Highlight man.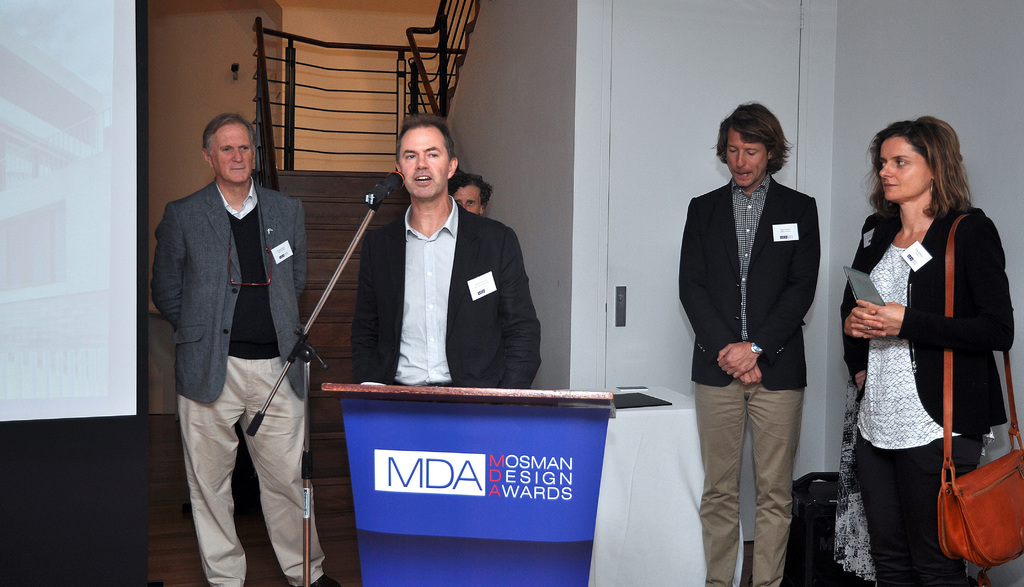
Highlighted region: [676,99,822,586].
